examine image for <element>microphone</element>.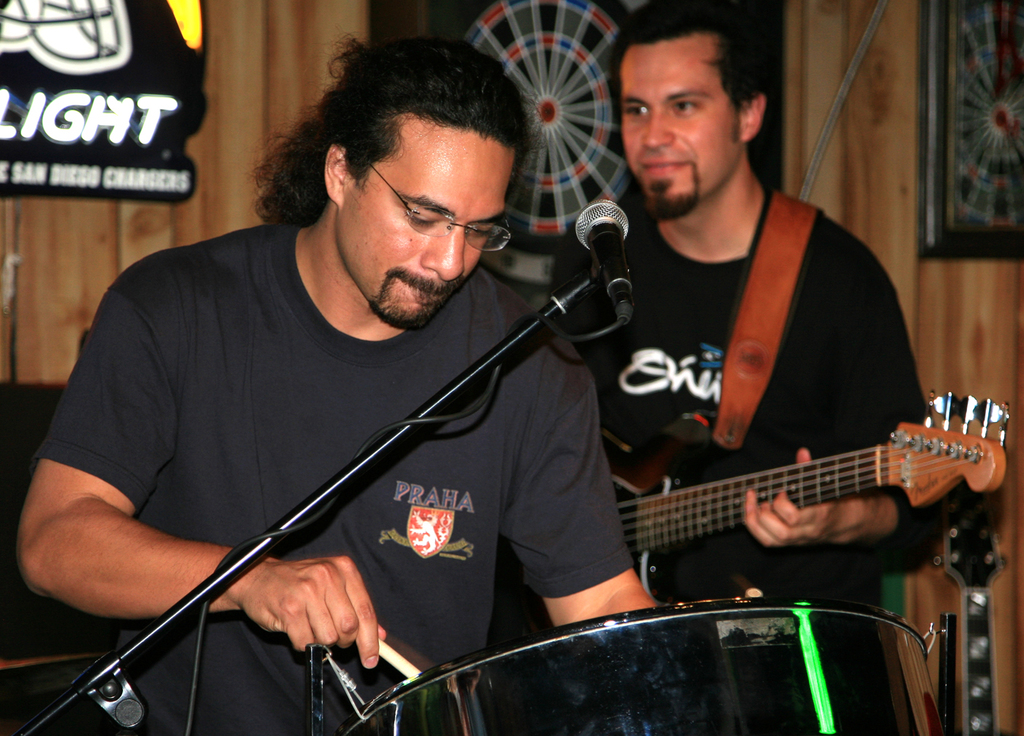
Examination result: {"left": 567, "top": 192, "right": 641, "bottom": 337}.
